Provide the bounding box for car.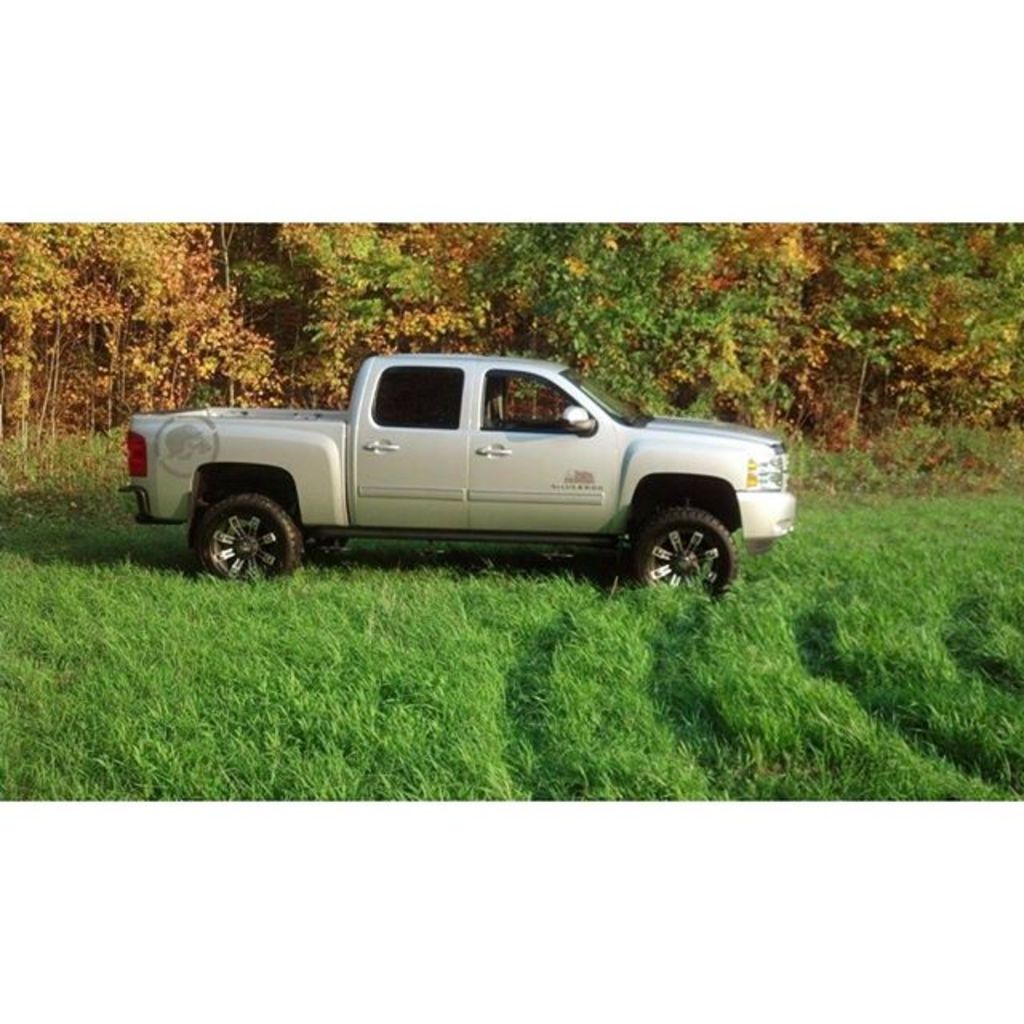
select_region(107, 330, 803, 603).
